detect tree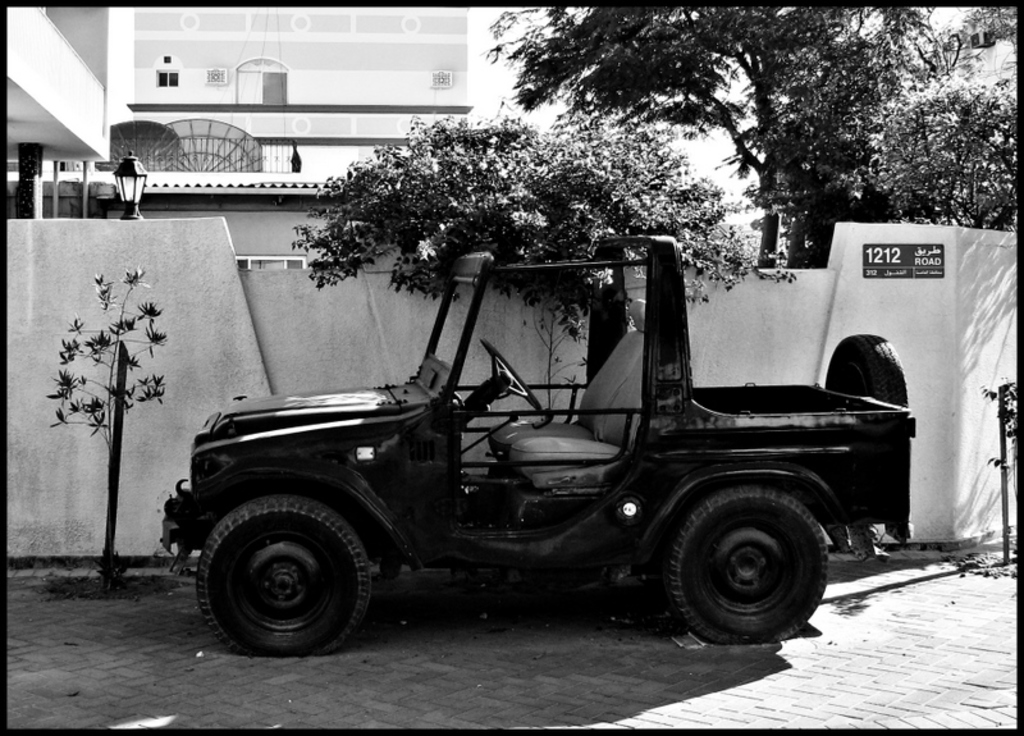
[x1=289, y1=102, x2=765, y2=352]
